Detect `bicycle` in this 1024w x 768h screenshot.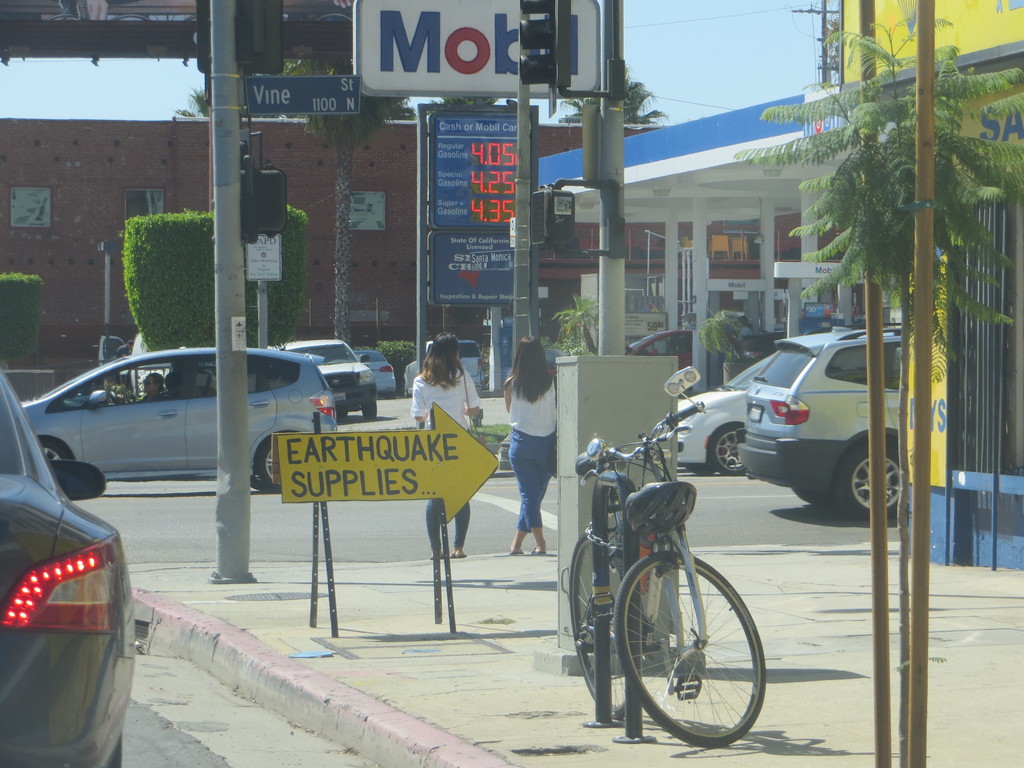
Detection: (559, 421, 786, 751).
